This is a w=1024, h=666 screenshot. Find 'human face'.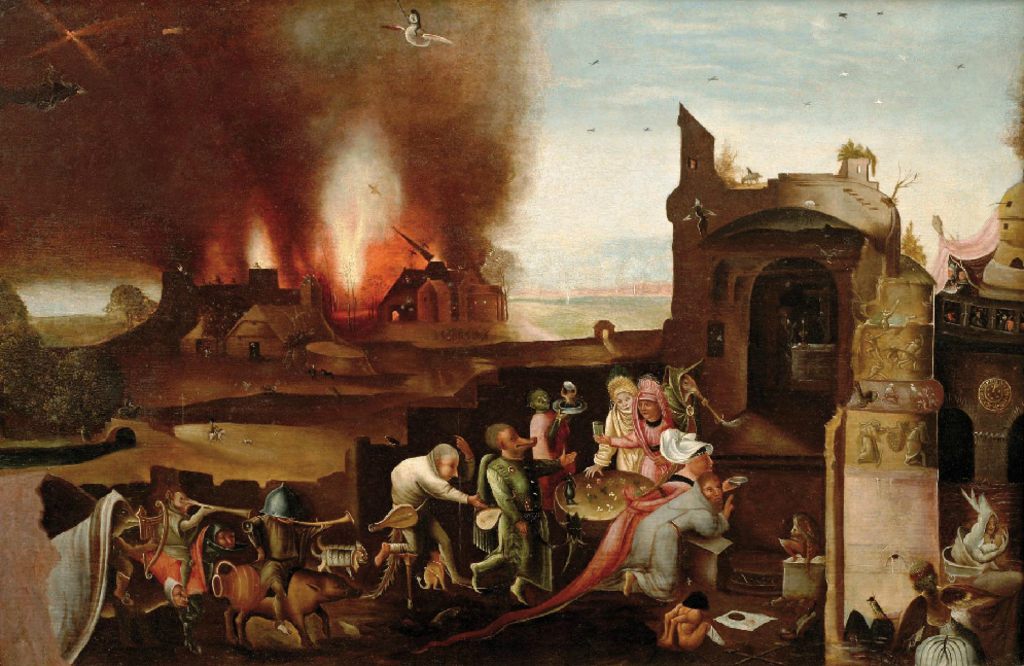
Bounding box: rect(199, 516, 232, 548).
